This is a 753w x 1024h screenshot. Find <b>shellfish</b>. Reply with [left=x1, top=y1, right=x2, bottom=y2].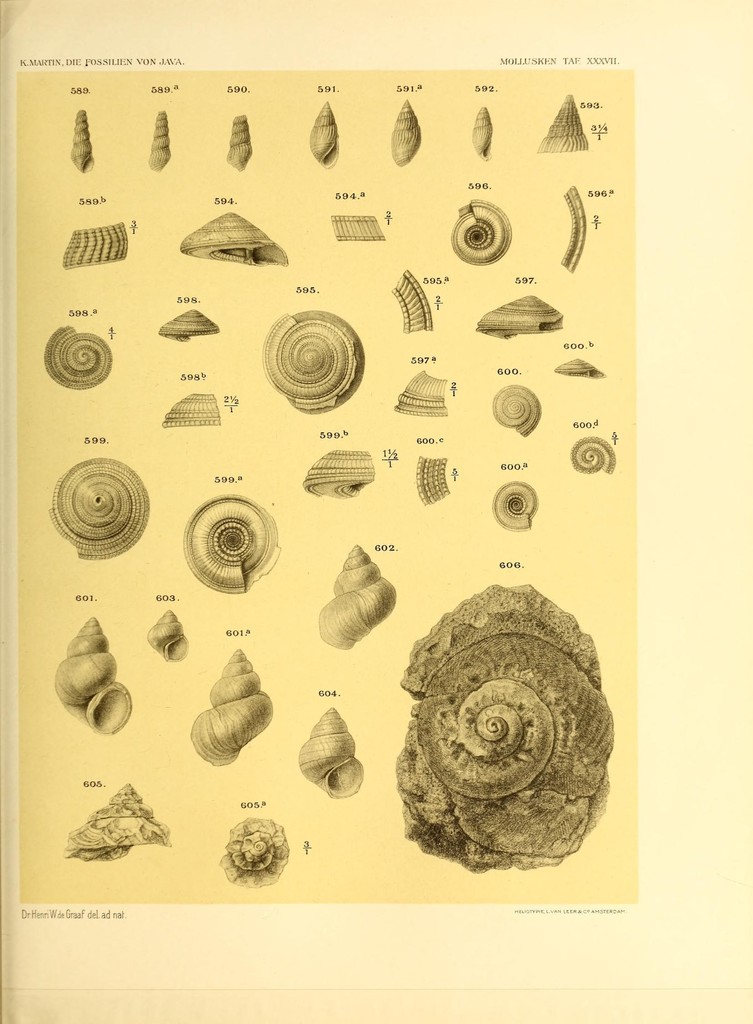
[left=475, top=296, right=562, bottom=341].
